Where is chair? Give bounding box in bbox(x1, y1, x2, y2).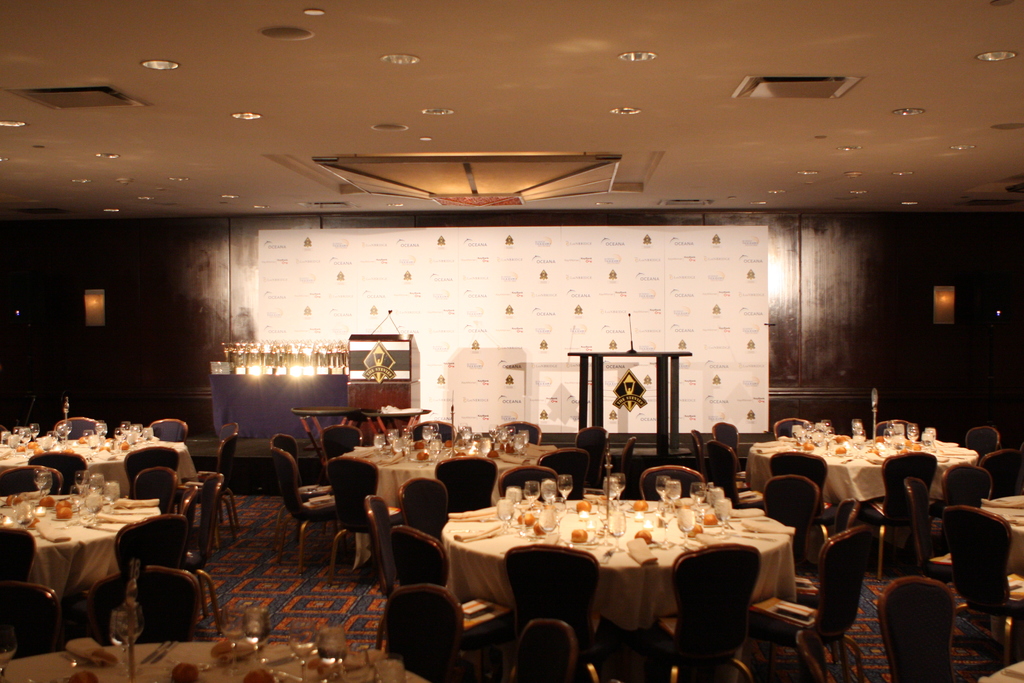
bbox(112, 509, 191, 577).
